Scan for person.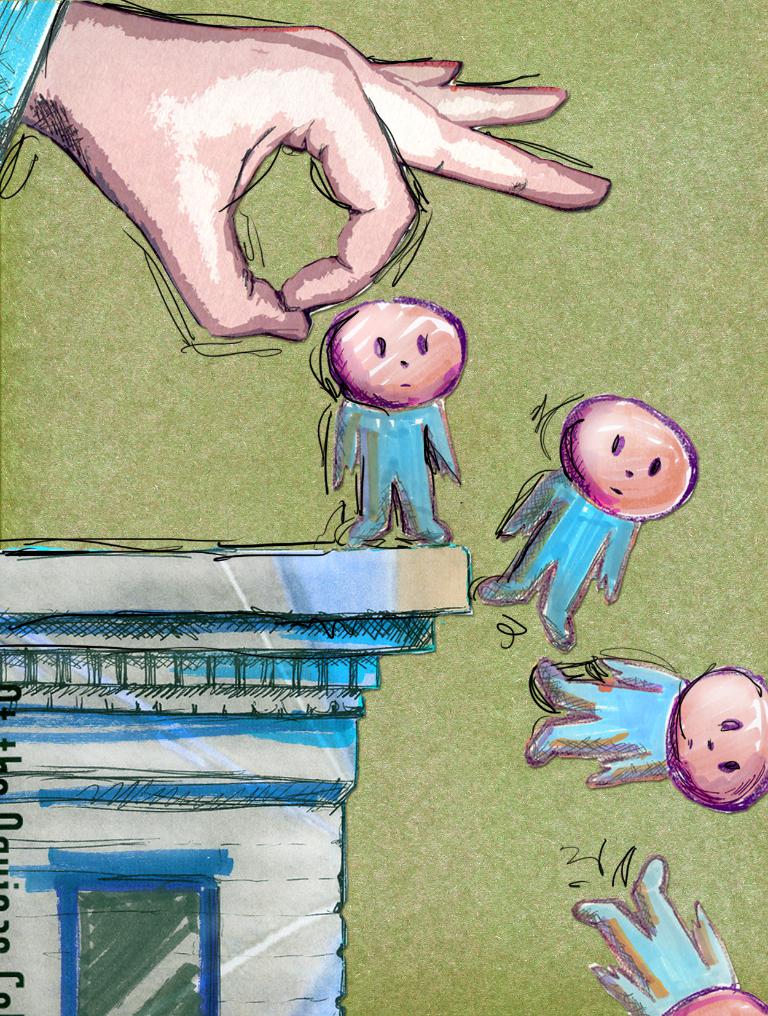
Scan result: {"left": 473, "top": 394, "right": 699, "bottom": 643}.
